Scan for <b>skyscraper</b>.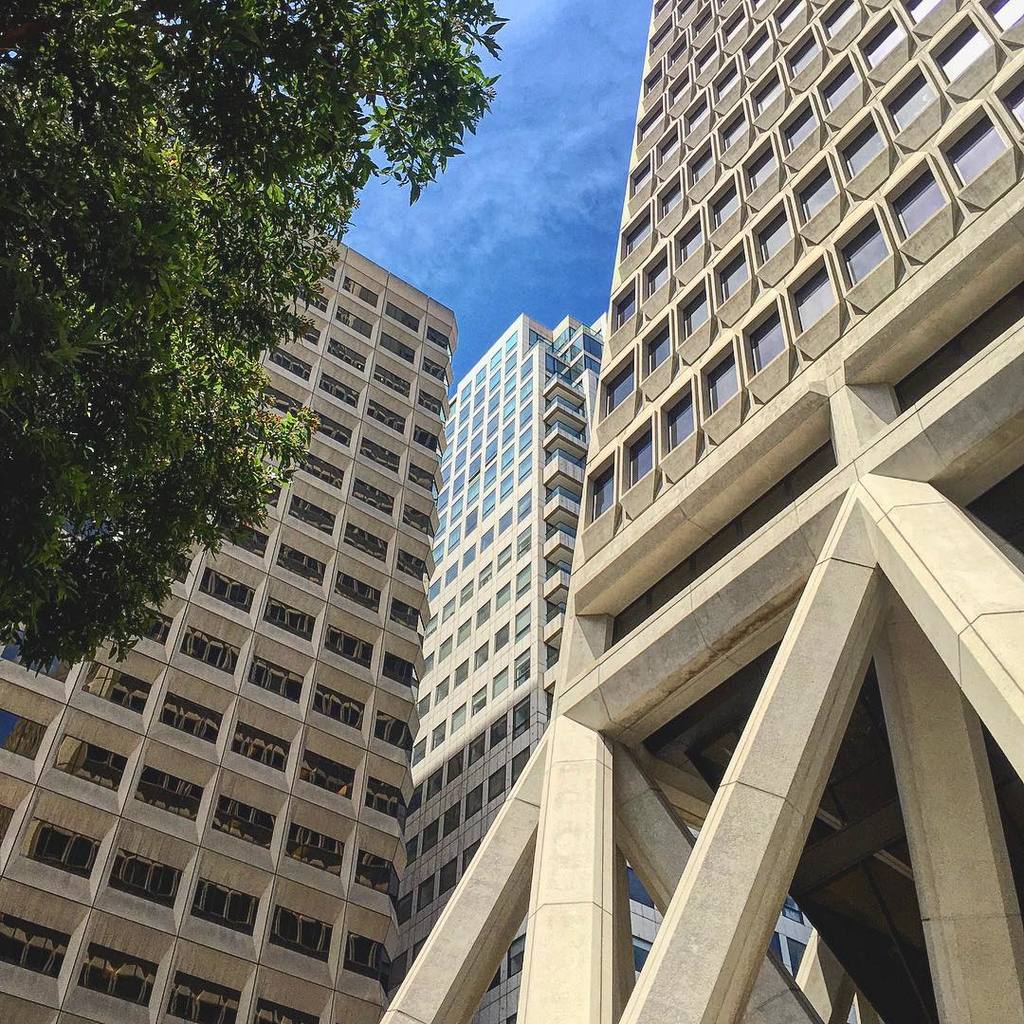
Scan result: BBox(359, 0, 1023, 1023).
